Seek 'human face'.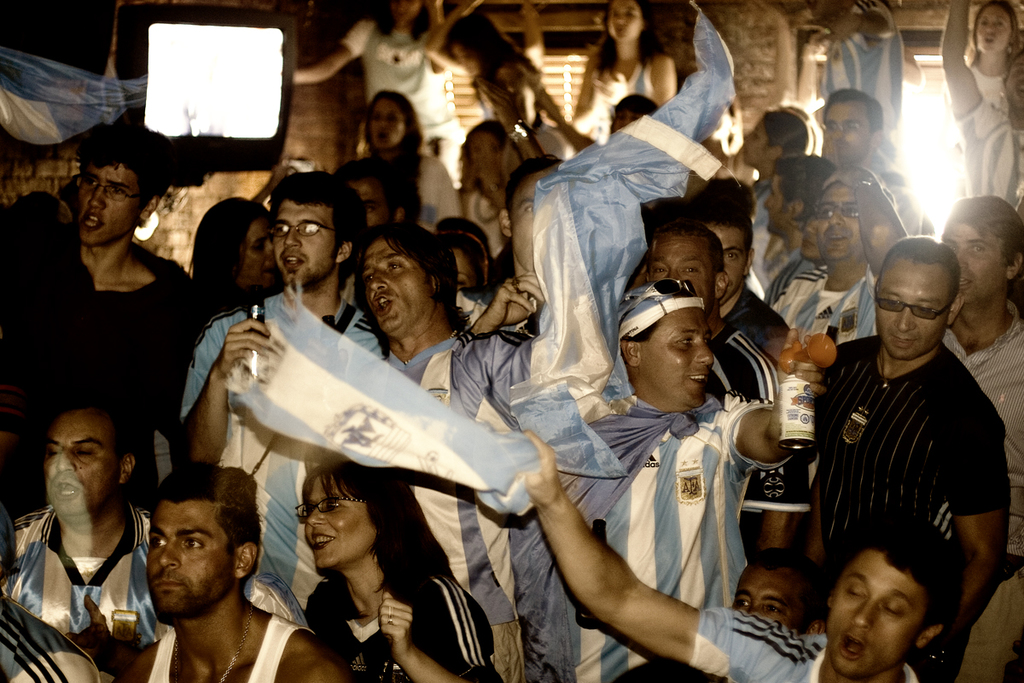
[268, 196, 340, 293].
